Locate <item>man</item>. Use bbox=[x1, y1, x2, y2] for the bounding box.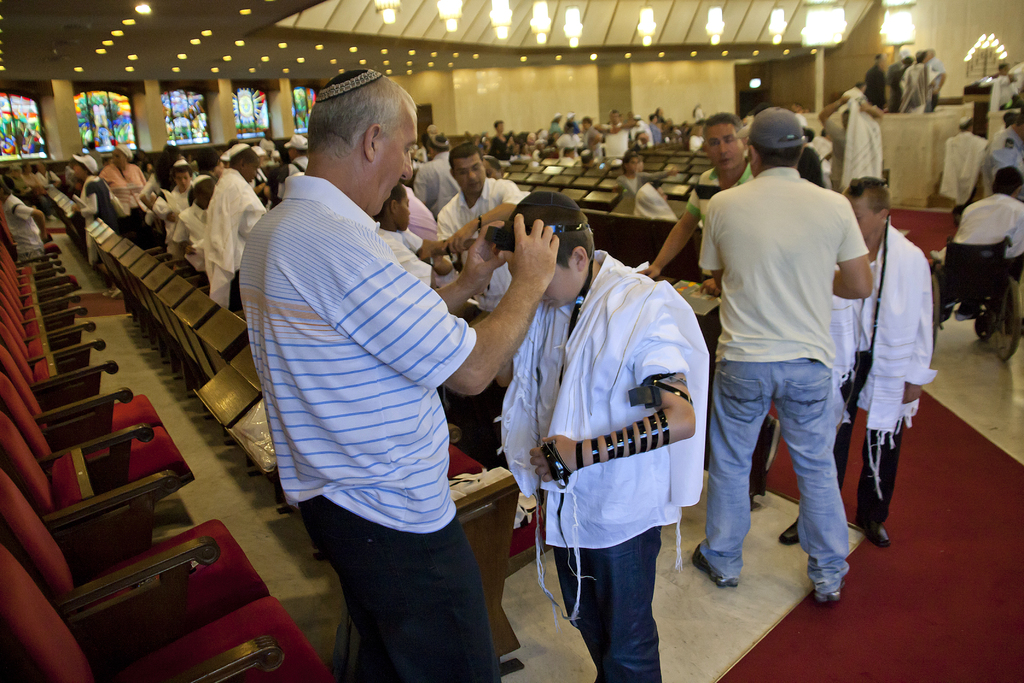
bbox=[277, 132, 310, 201].
